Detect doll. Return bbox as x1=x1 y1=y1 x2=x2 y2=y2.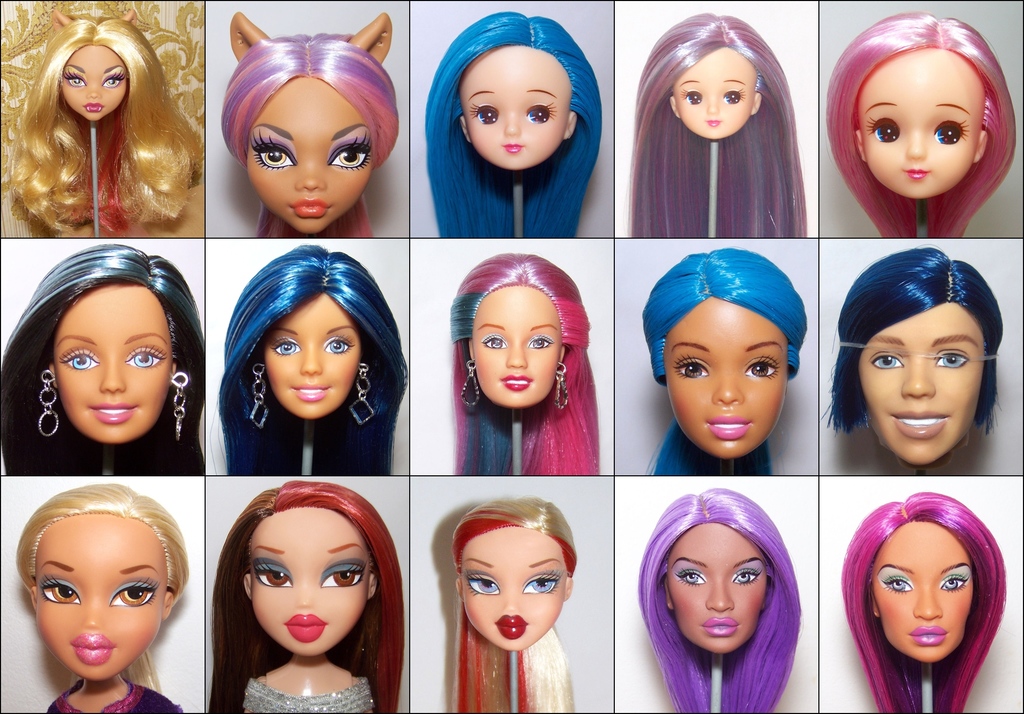
x1=840 y1=488 x2=1012 y2=712.
